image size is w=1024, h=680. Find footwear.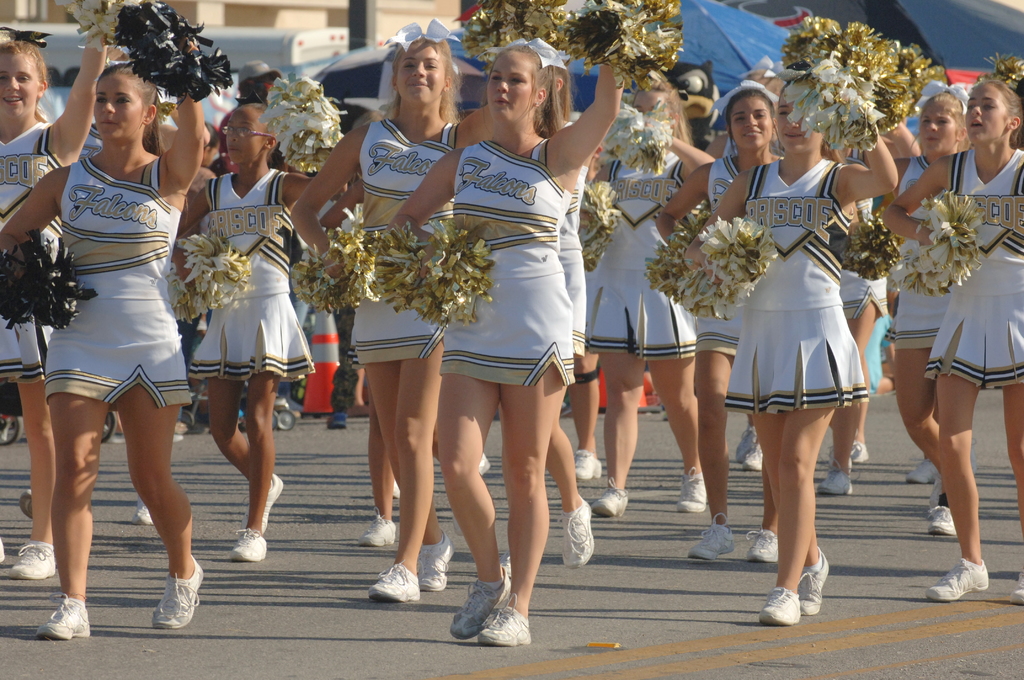
{"left": 1011, "top": 572, "right": 1023, "bottom": 608}.
